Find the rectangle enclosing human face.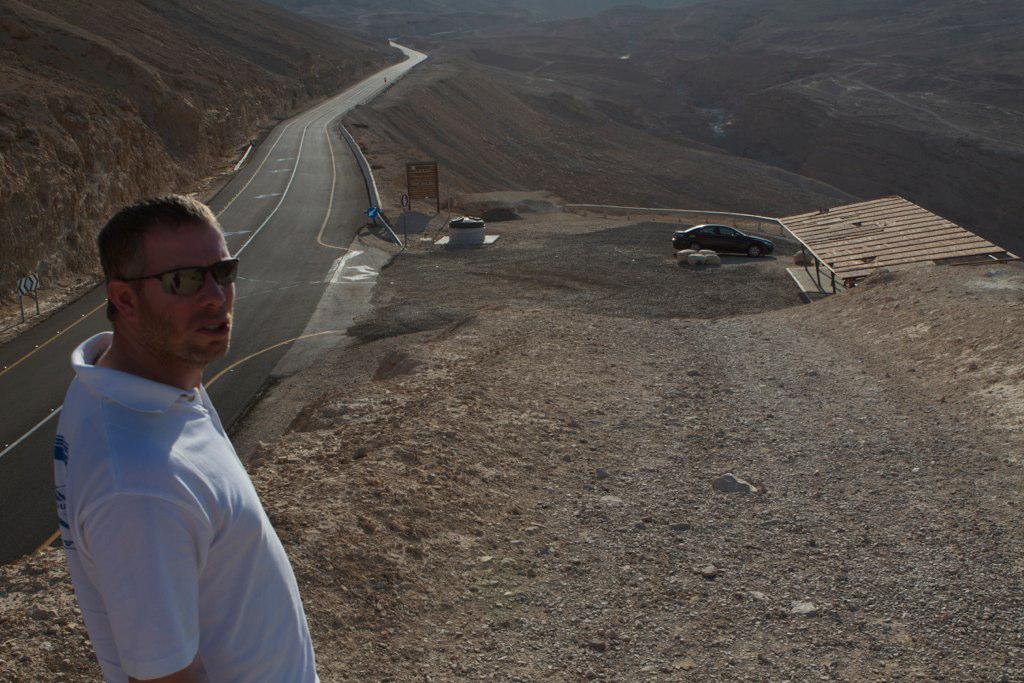
x1=136, y1=223, x2=236, y2=361.
